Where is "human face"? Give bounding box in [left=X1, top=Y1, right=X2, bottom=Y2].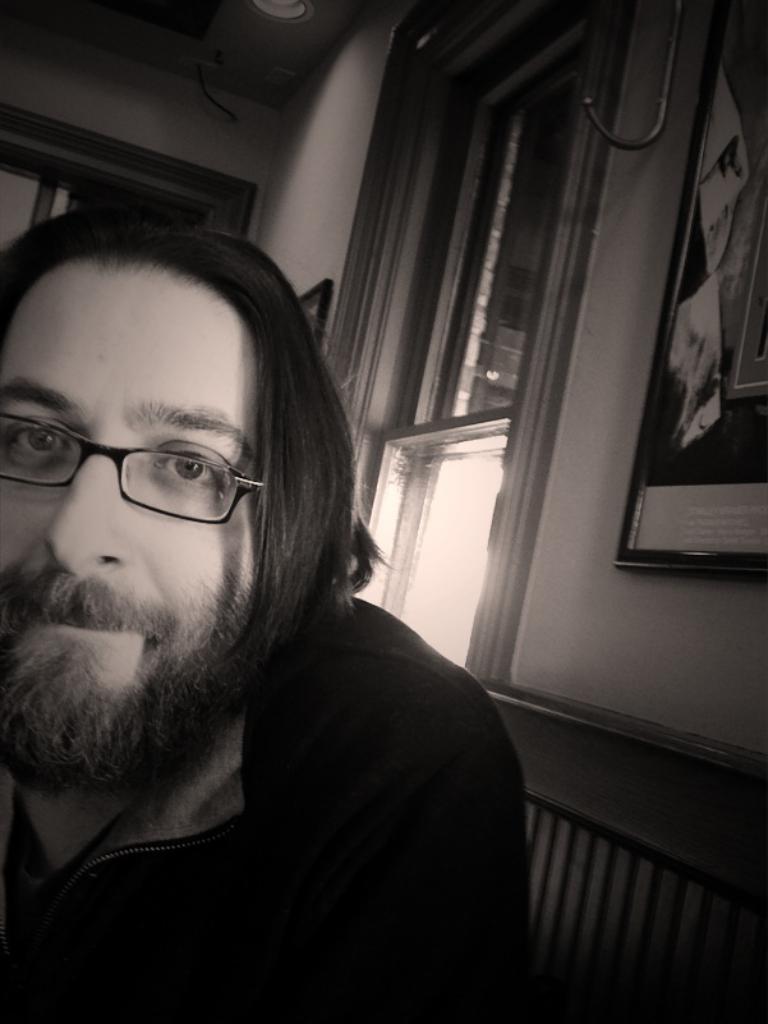
[left=0, top=203, right=312, bottom=782].
